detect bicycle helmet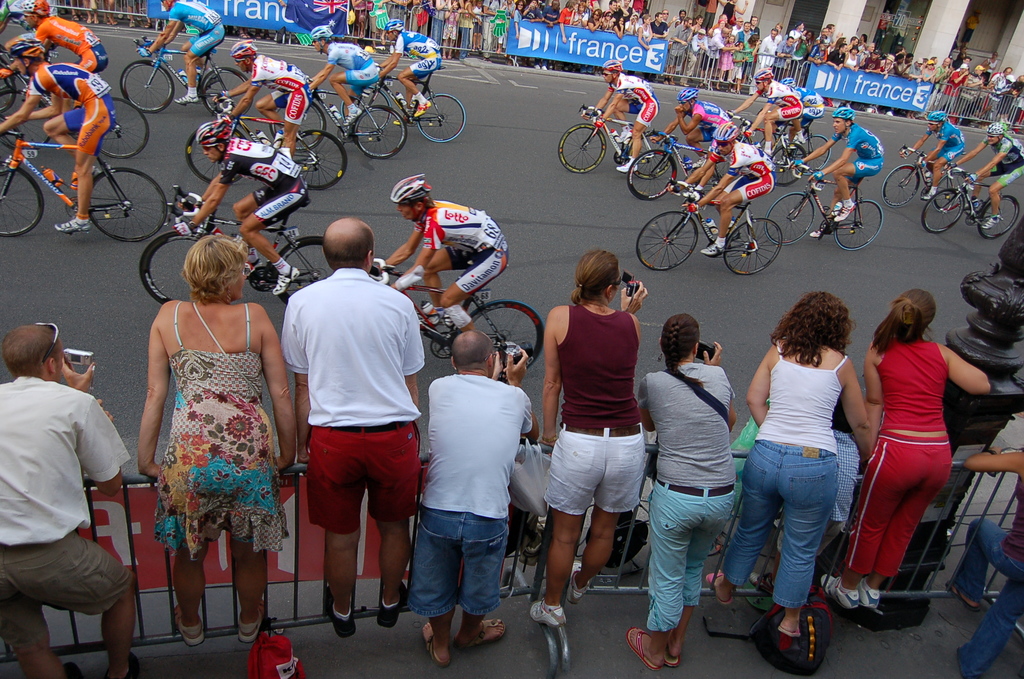
753,68,773,80
